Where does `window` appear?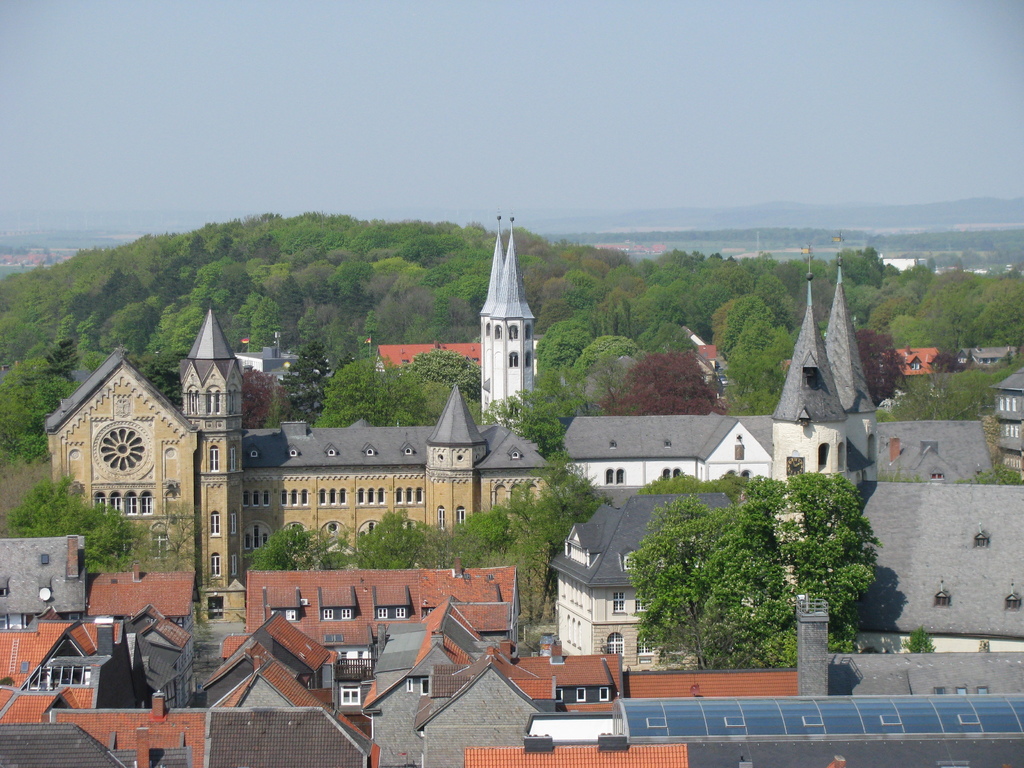
Appears at bbox=(290, 488, 298, 504).
